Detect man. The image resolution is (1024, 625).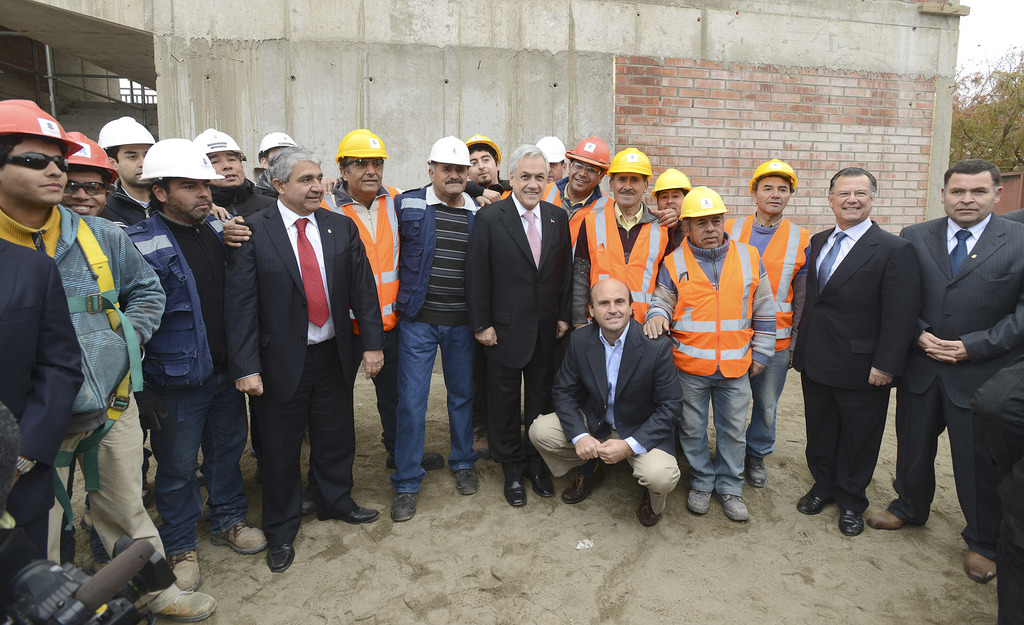
99 113 157 508.
